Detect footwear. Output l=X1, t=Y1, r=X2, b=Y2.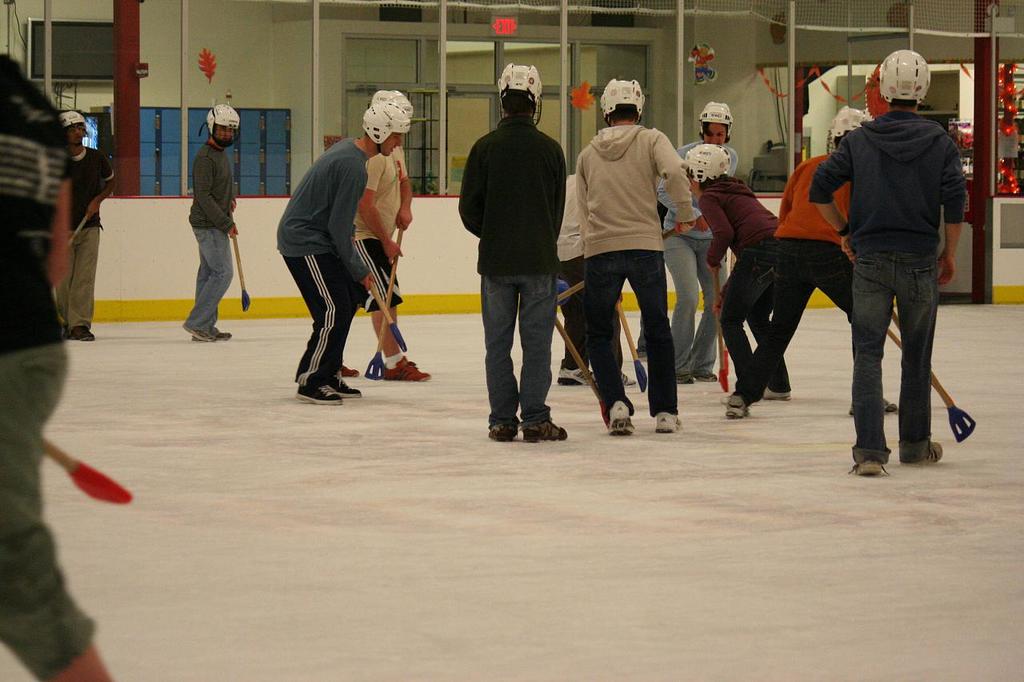
l=607, t=401, r=642, b=439.
